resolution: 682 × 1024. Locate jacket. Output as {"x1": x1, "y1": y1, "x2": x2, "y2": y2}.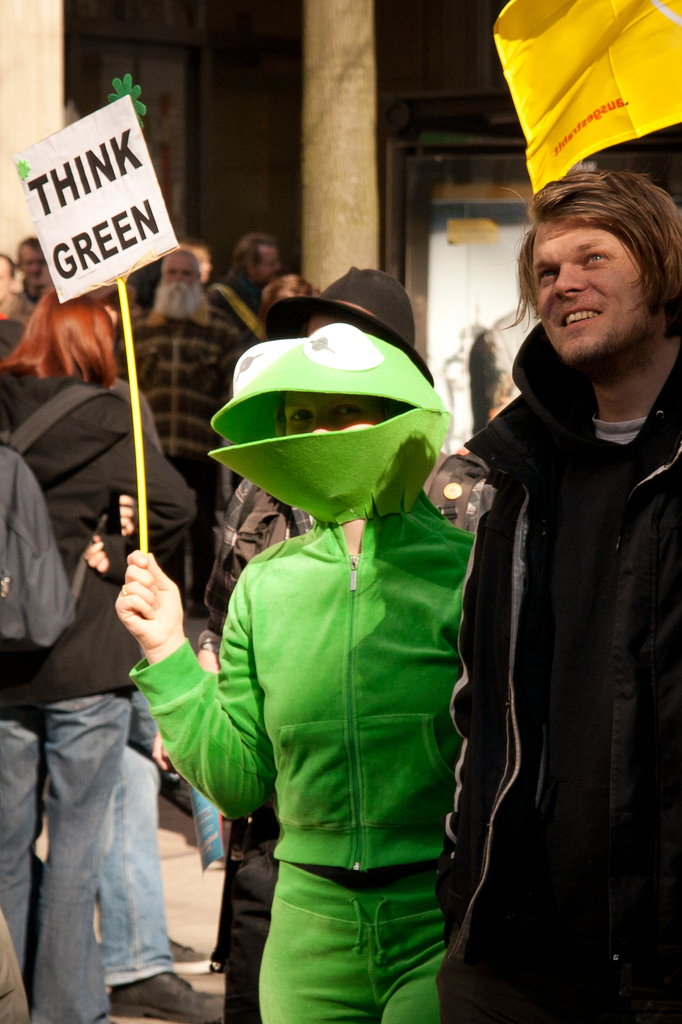
{"x1": 0, "y1": 356, "x2": 199, "y2": 709}.
